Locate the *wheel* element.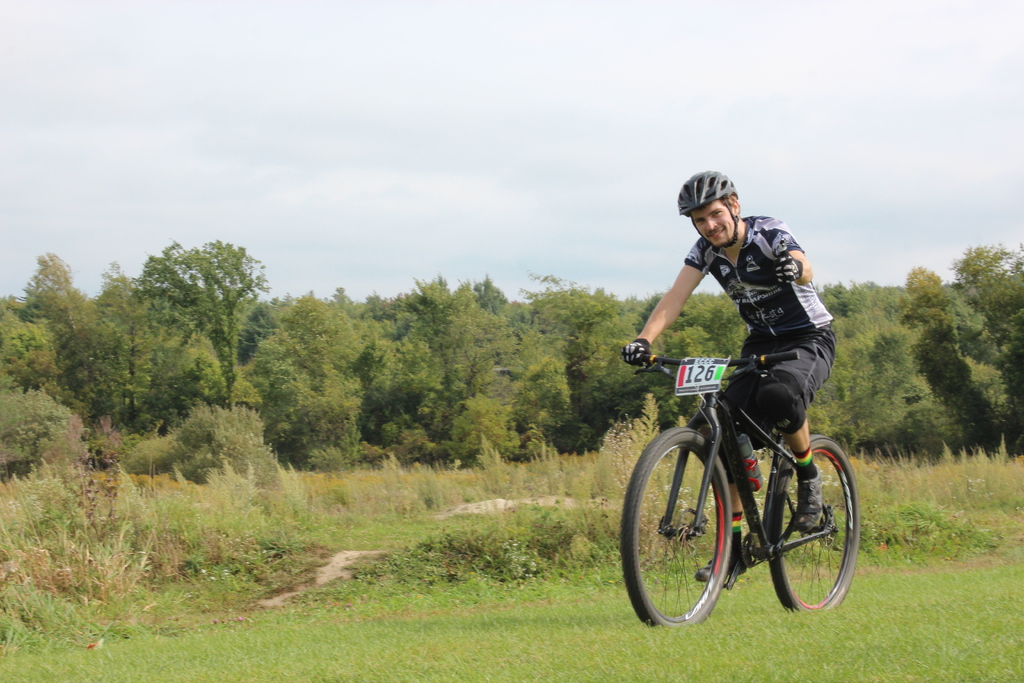
Element bbox: 618, 425, 737, 629.
